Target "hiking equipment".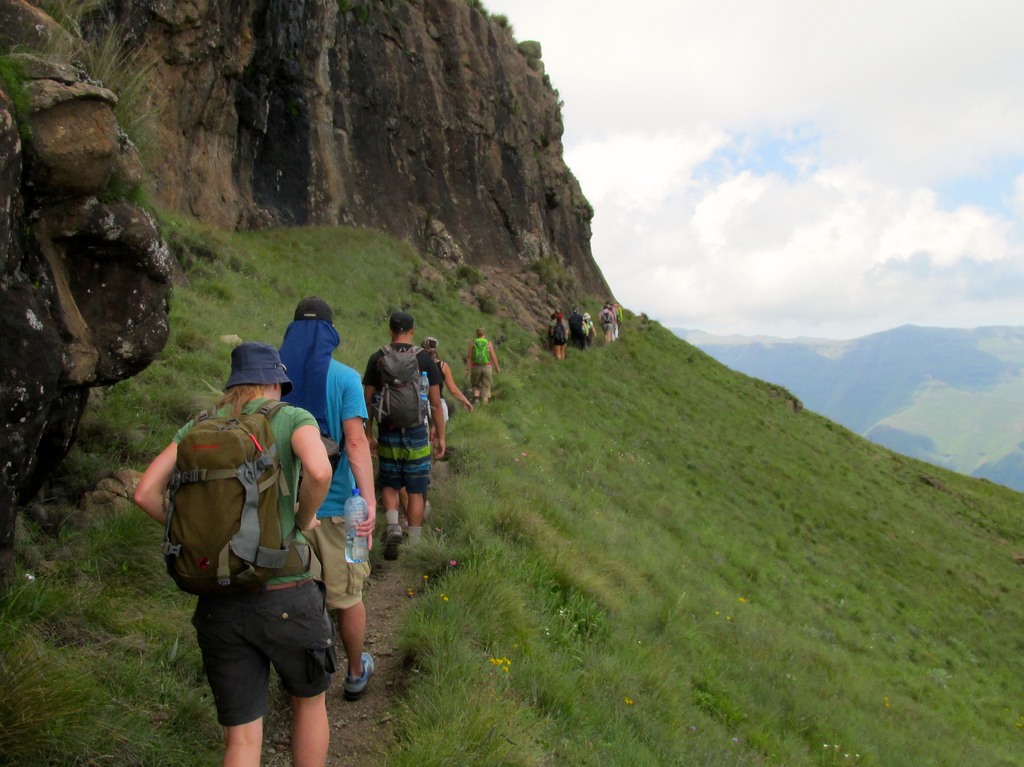
Target region: locate(470, 338, 489, 370).
